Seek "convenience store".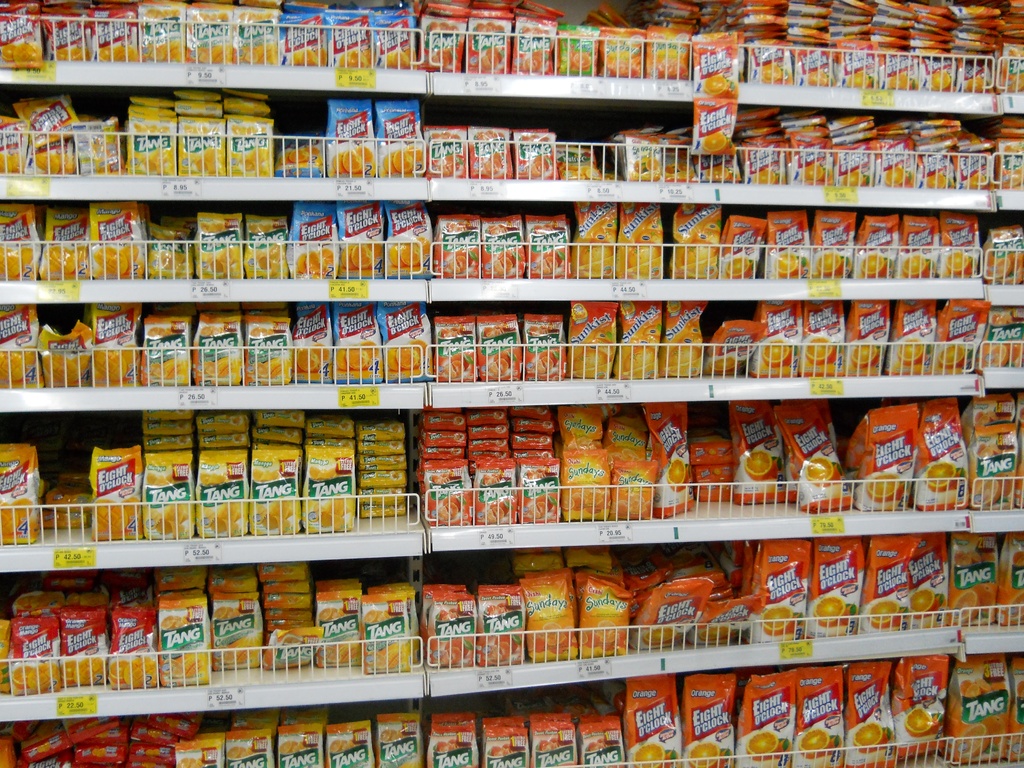
rect(0, 6, 1023, 767).
